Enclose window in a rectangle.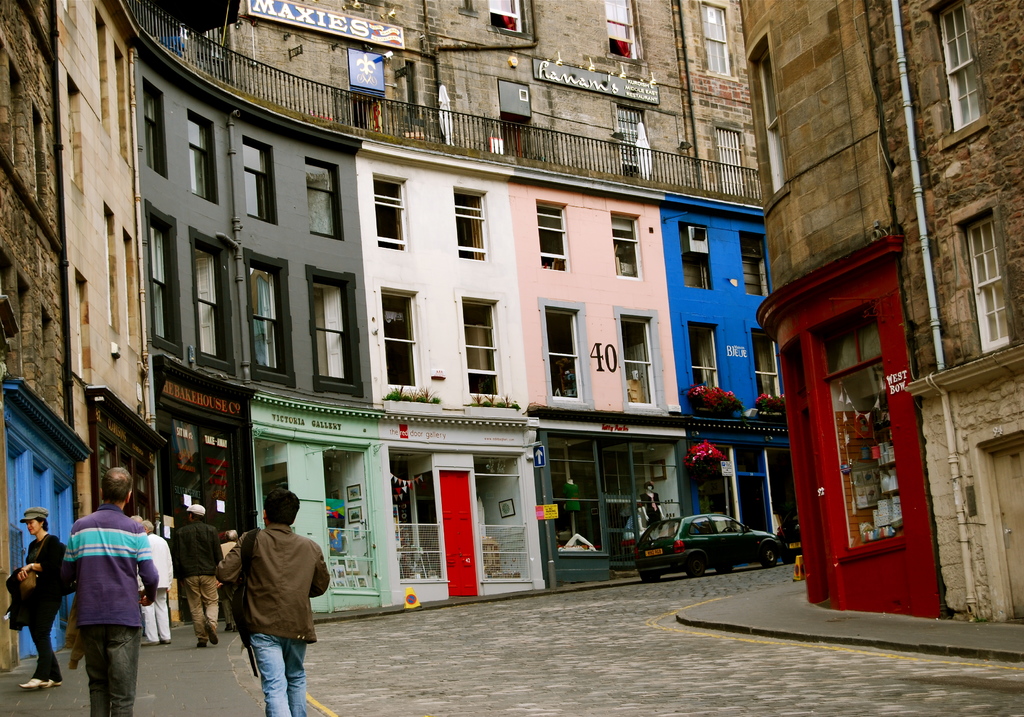
188:244:227:358.
